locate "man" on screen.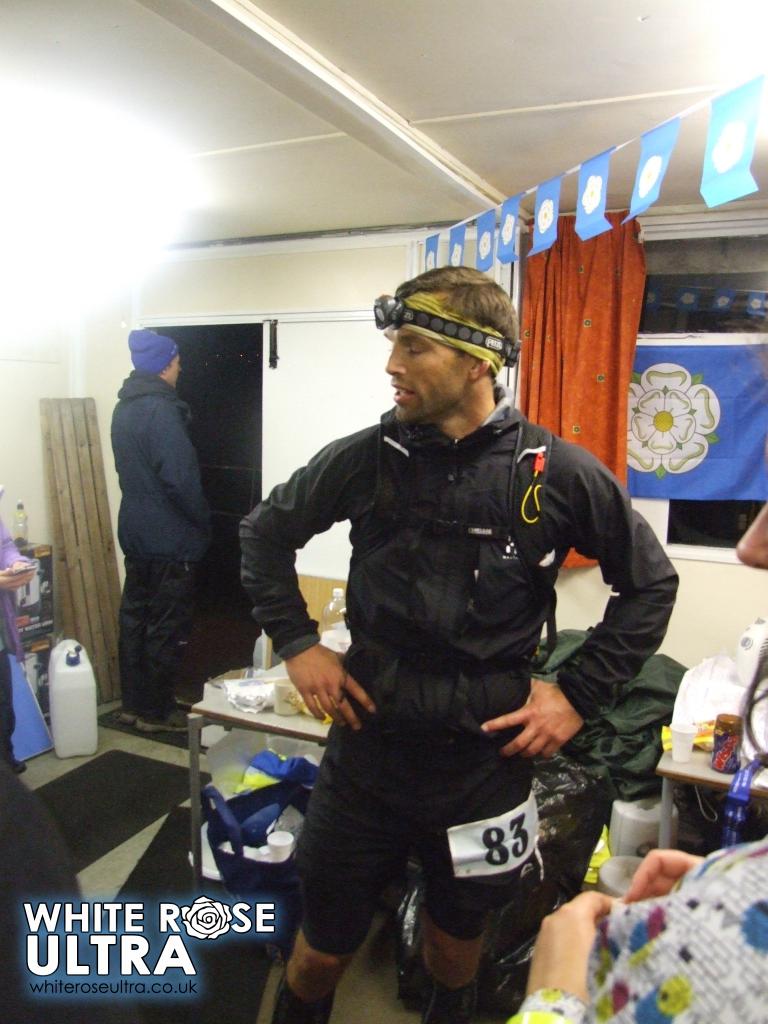
On screen at 242/264/680/1023.
